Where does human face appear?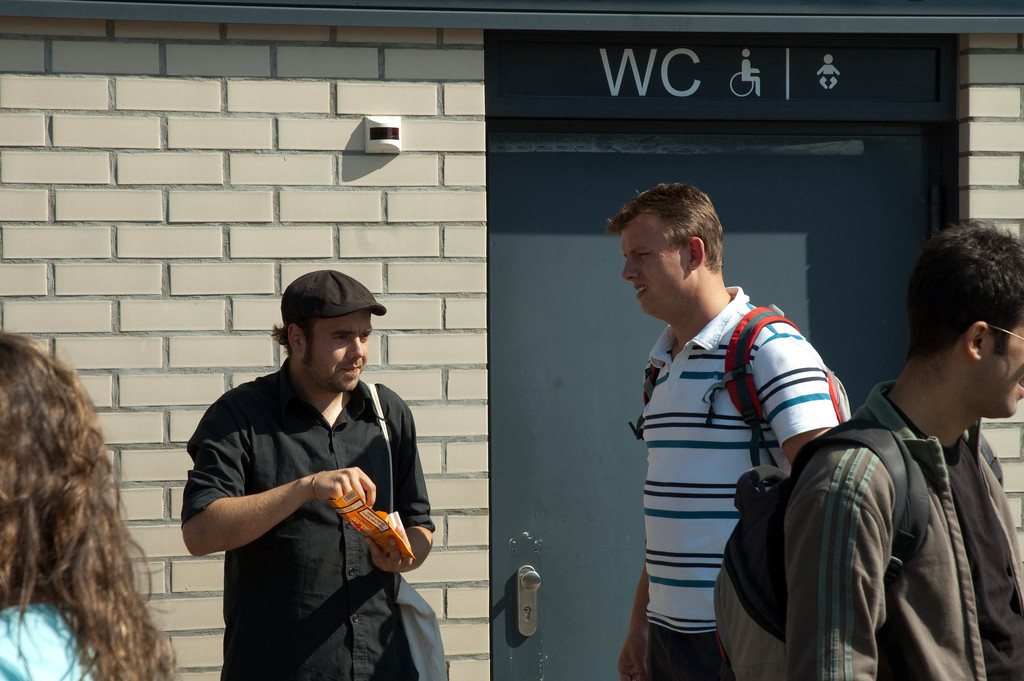
Appears at box(307, 311, 372, 391).
